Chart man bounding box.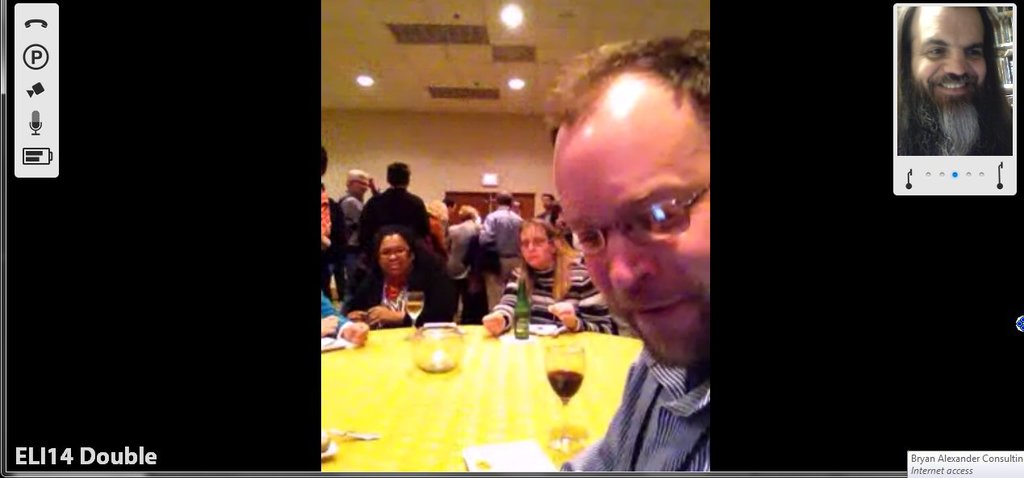
Charted: box=[892, 2, 1014, 157].
